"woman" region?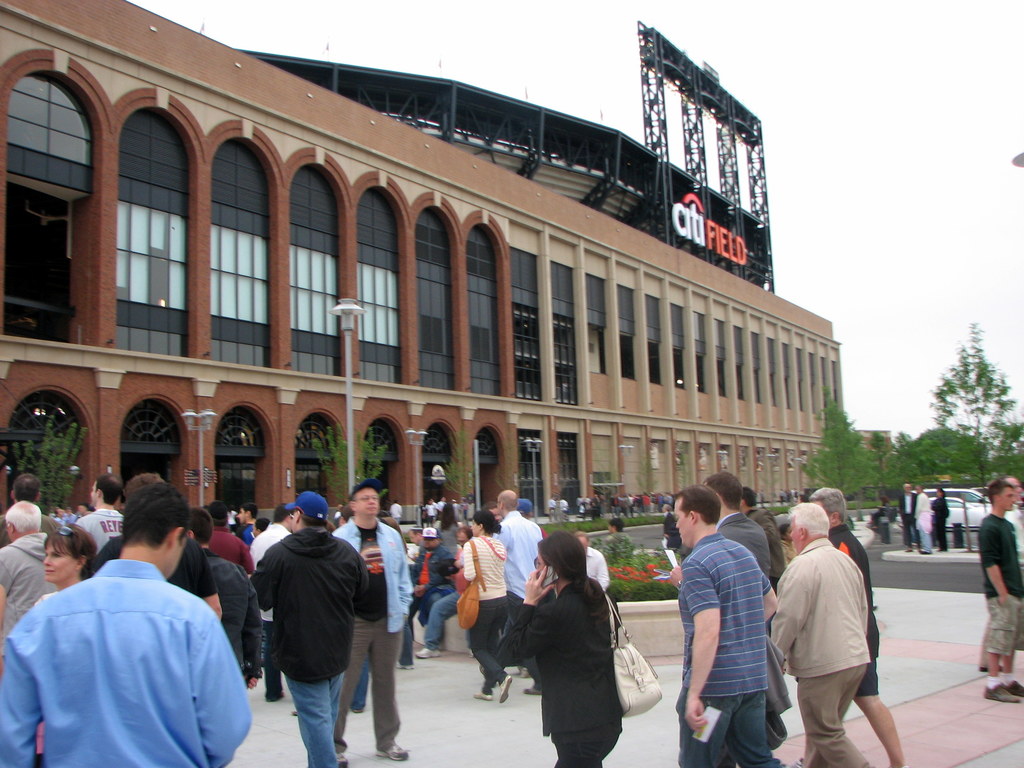
(924, 486, 950, 557)
